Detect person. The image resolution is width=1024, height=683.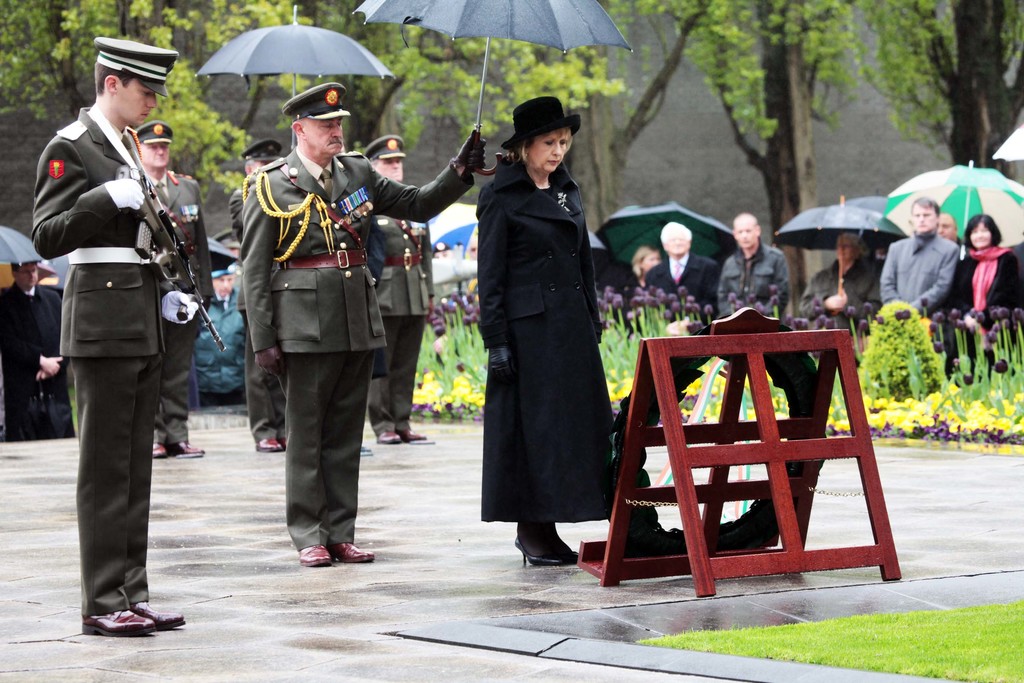
[left=796, top=235, right=881, bottom=348].
